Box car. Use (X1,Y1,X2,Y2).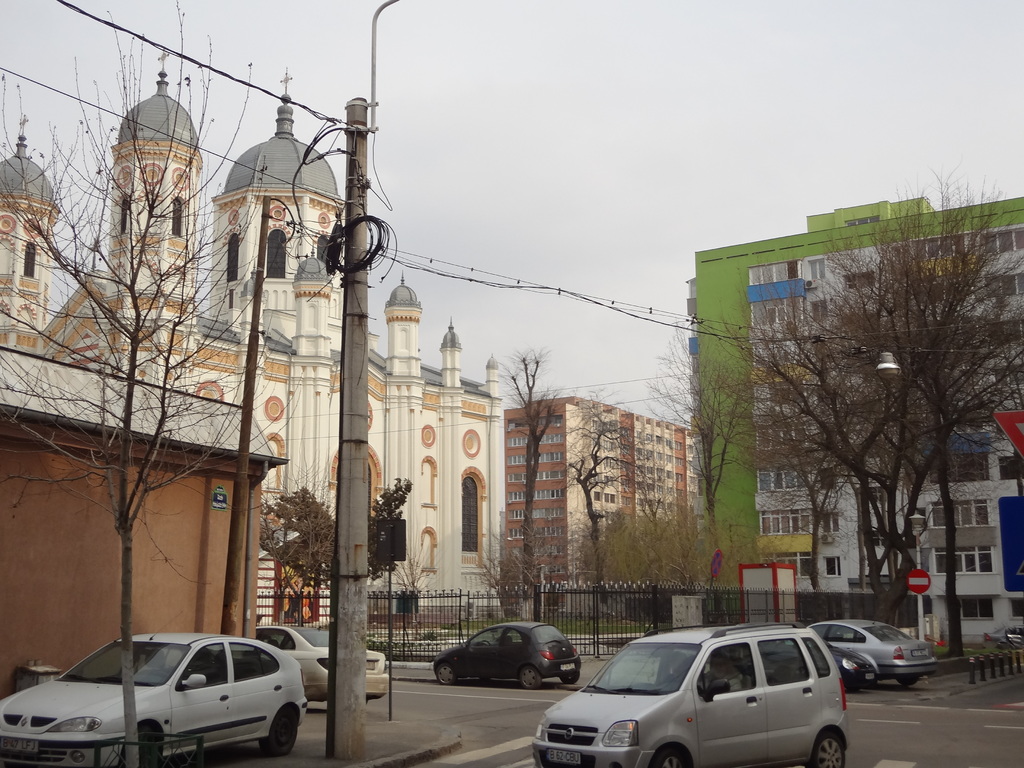
(0,611,312,767).
